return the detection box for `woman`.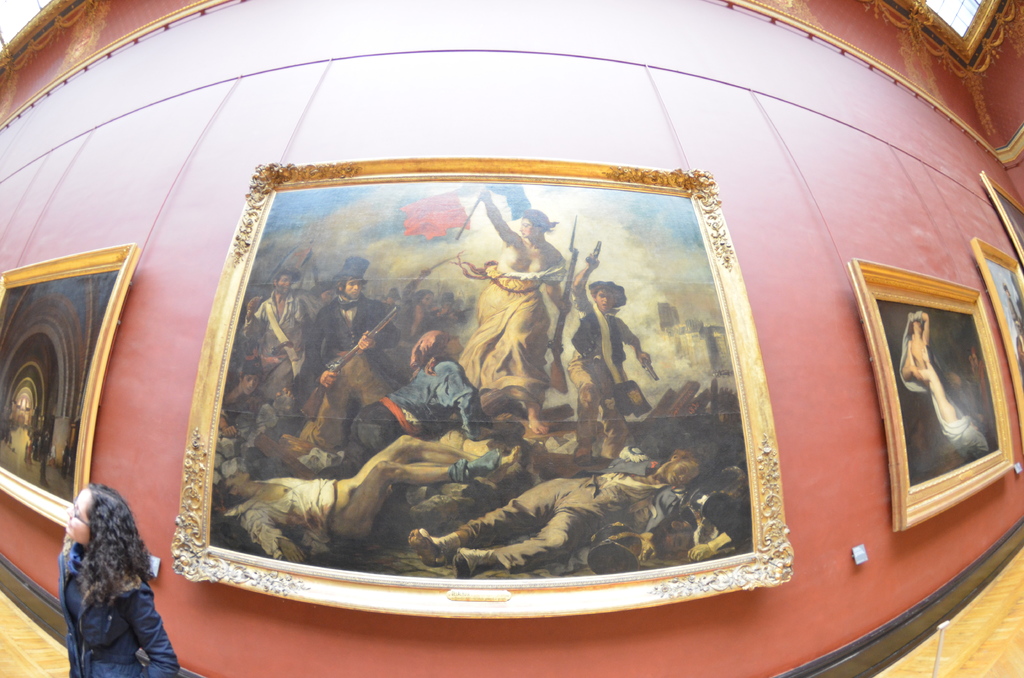
<box>61,482,170,677</box>.
